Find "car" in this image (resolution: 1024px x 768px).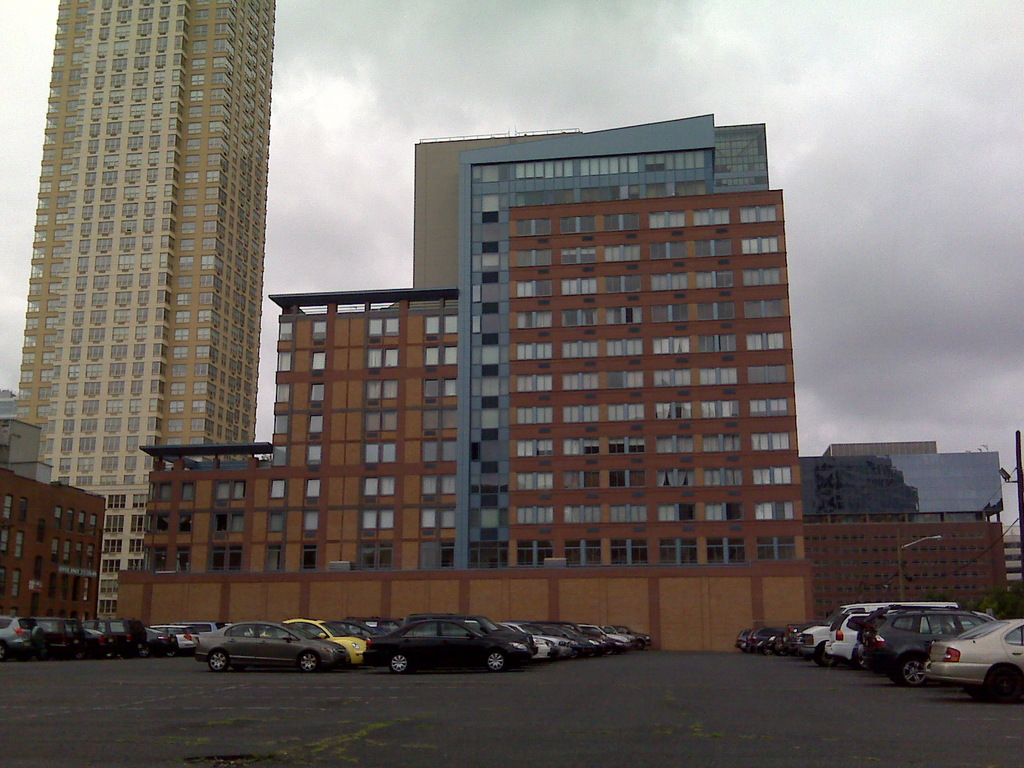
{"left": 732, "top": 622, "right": 784, "bottom": 648}.
